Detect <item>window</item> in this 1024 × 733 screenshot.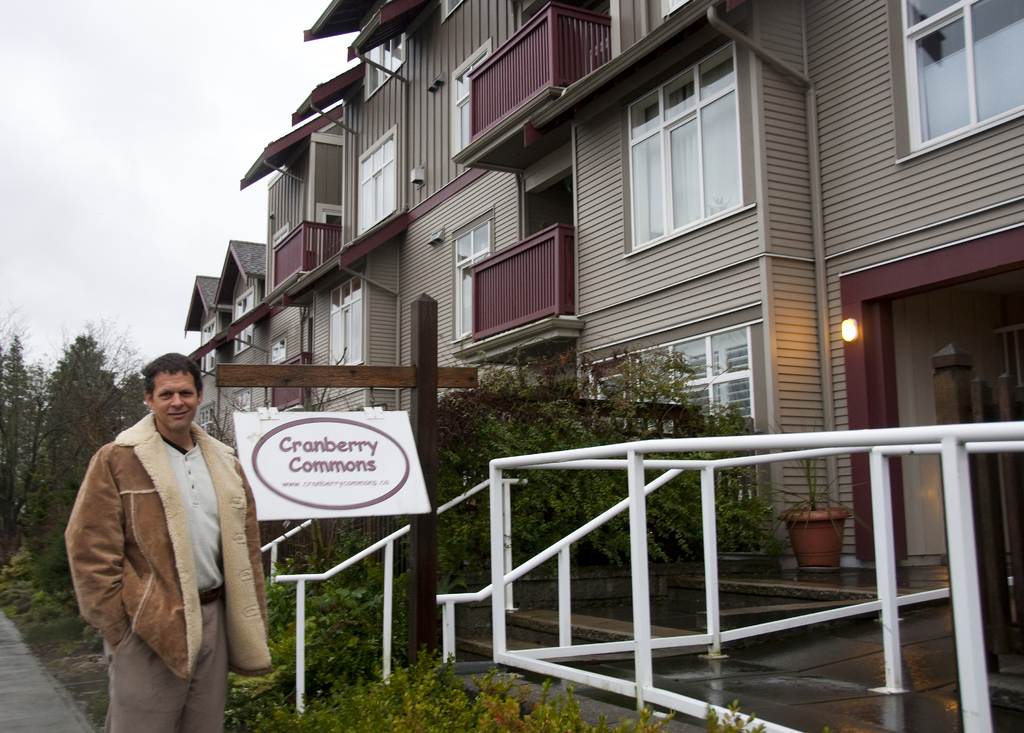
Detection: [x1=324, y1=271, x2=367, y2=368].
